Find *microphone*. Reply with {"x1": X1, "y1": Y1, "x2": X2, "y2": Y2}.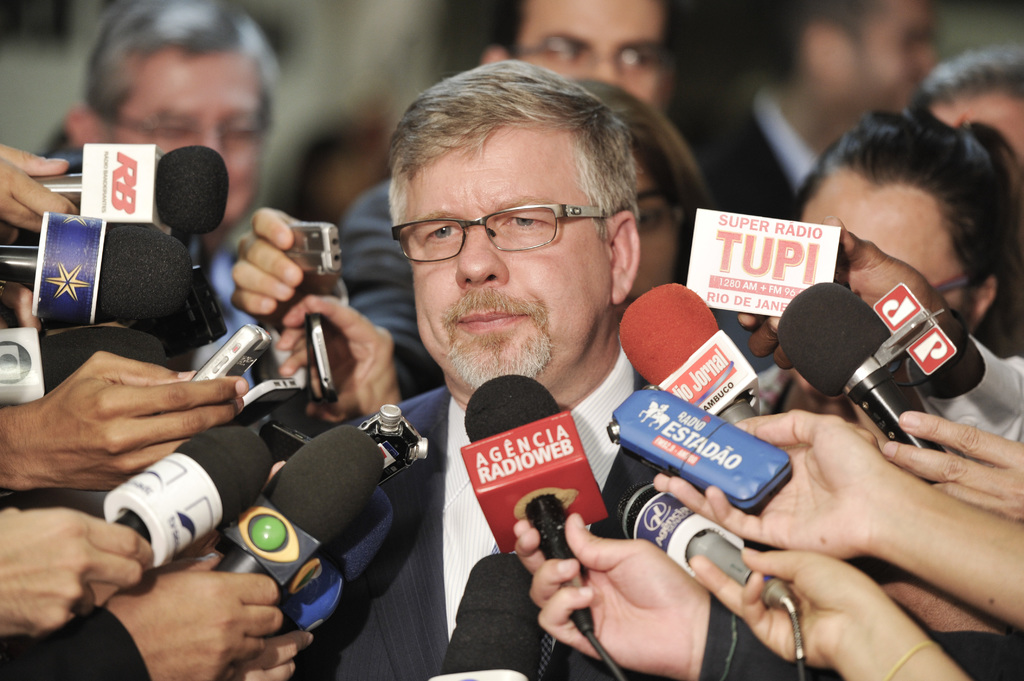
{"x1": 200, "y1": 424, "x2": 383, "y2": 597}.
